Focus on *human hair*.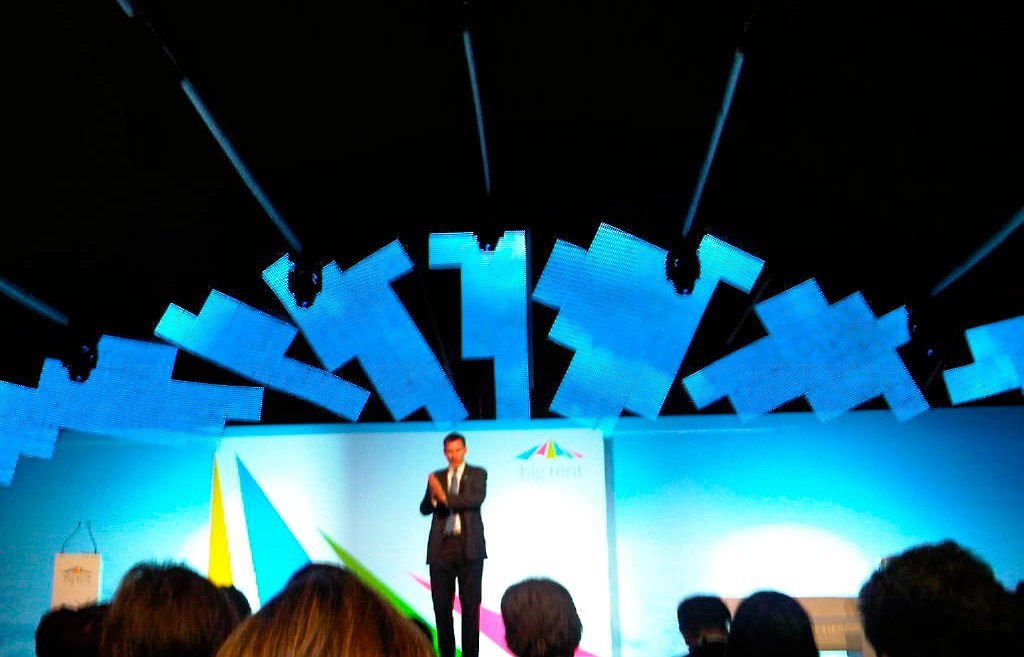
Focused at bbox=(1010, 578, 1023, 656).
